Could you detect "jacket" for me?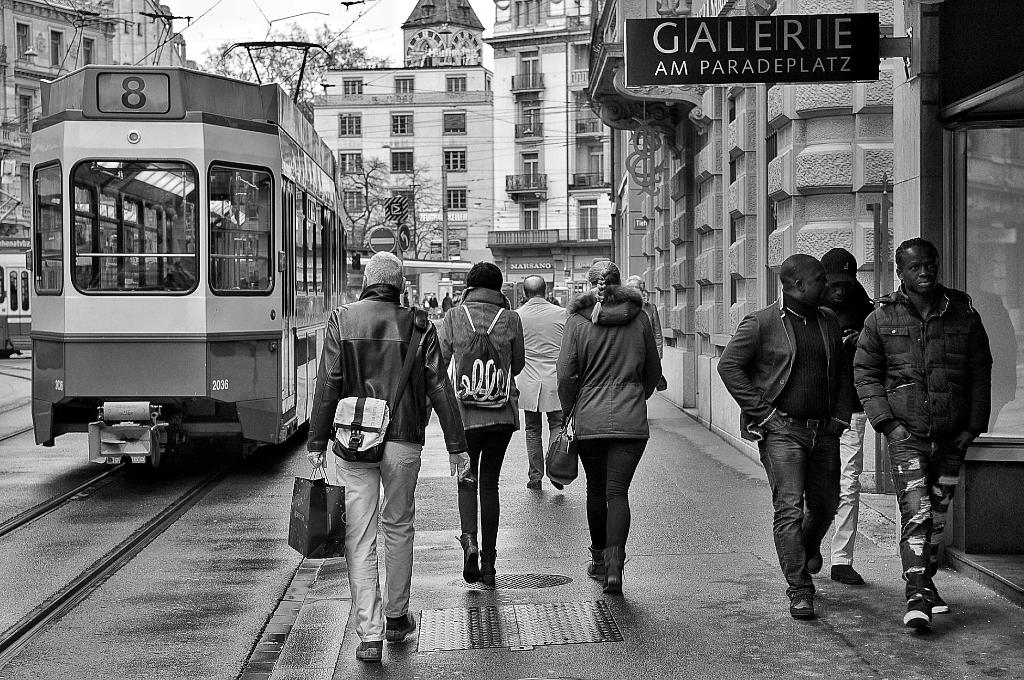
Detection result: BBox(435, 289, 527, 432).
